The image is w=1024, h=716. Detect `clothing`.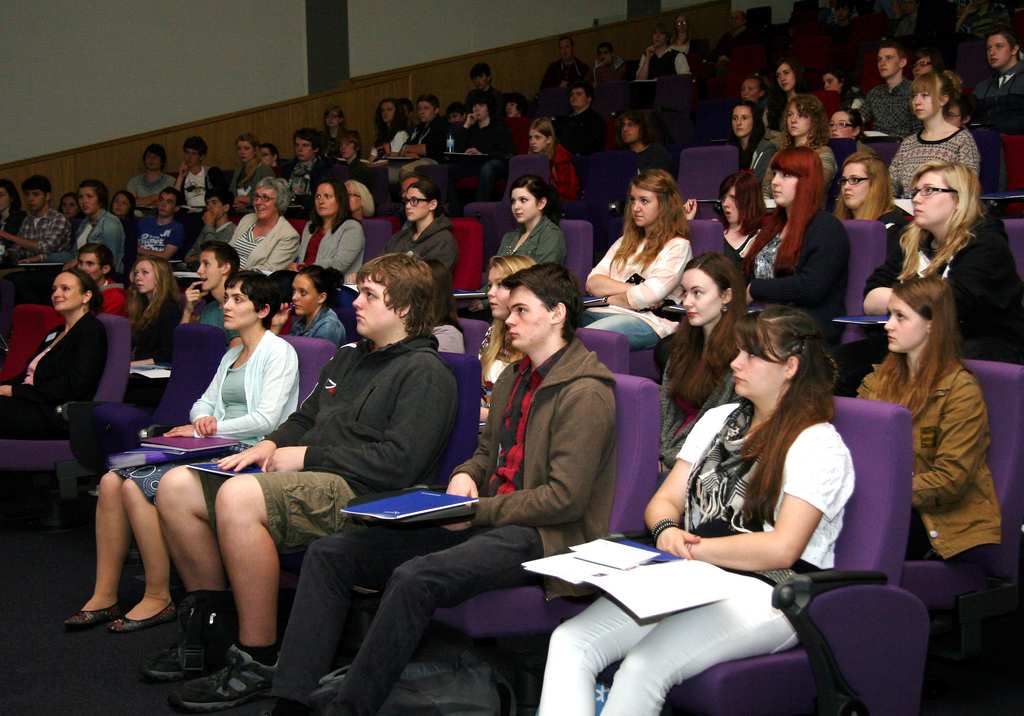
Detection: pyautogui.locateOnScreen(422, 117, 454, 165).
